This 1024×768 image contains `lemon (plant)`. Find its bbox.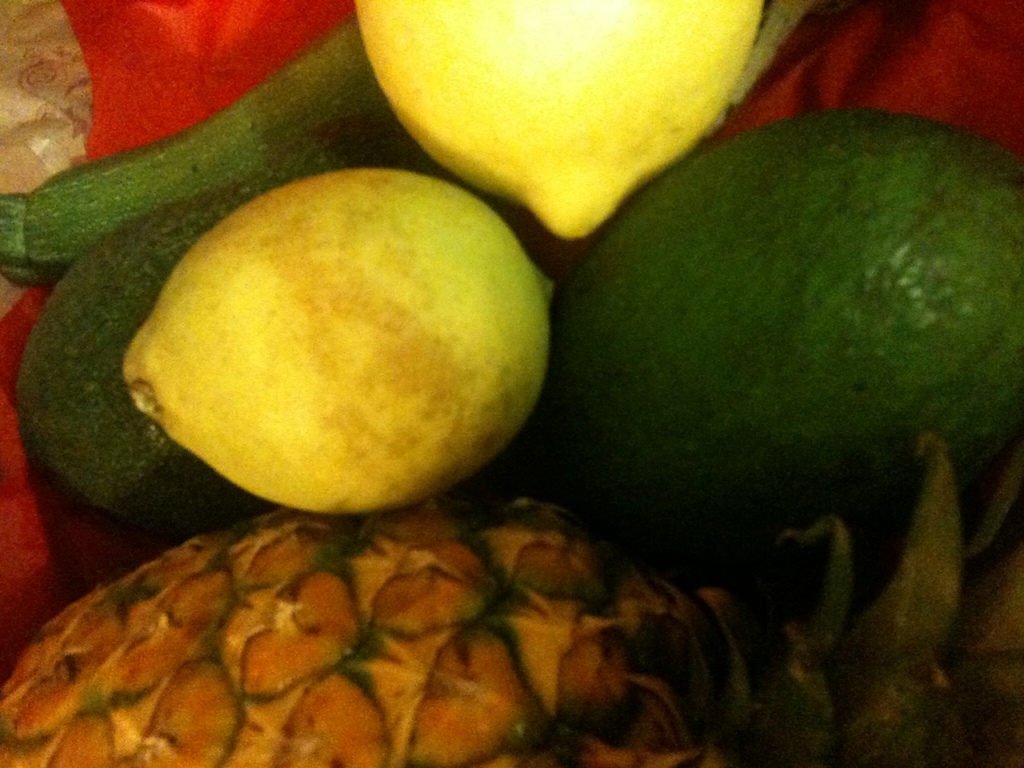
119:166:563:514.
